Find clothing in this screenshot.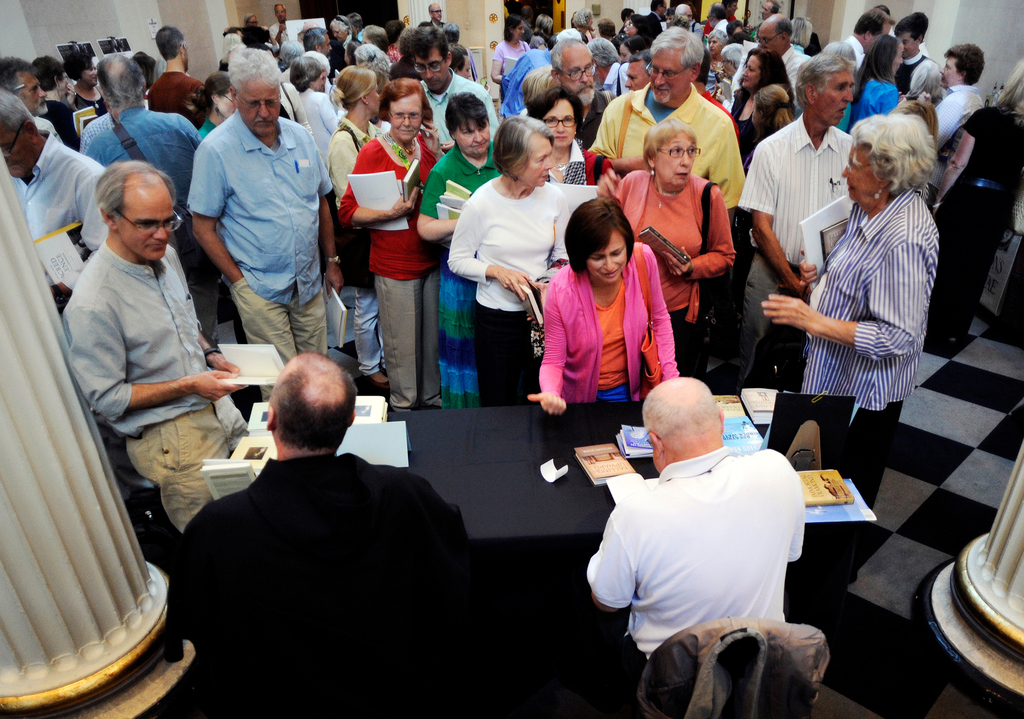
The bounding box for clothing is 8:129:101:308.
